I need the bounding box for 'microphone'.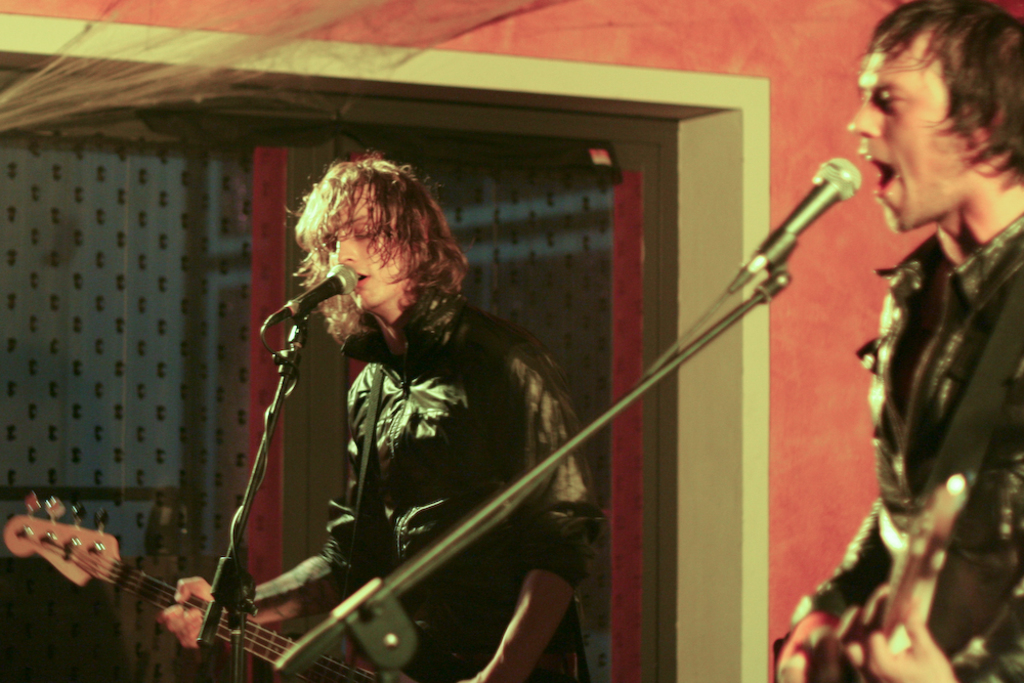
Here it is: bbox=(262, 261, 369, 346).
